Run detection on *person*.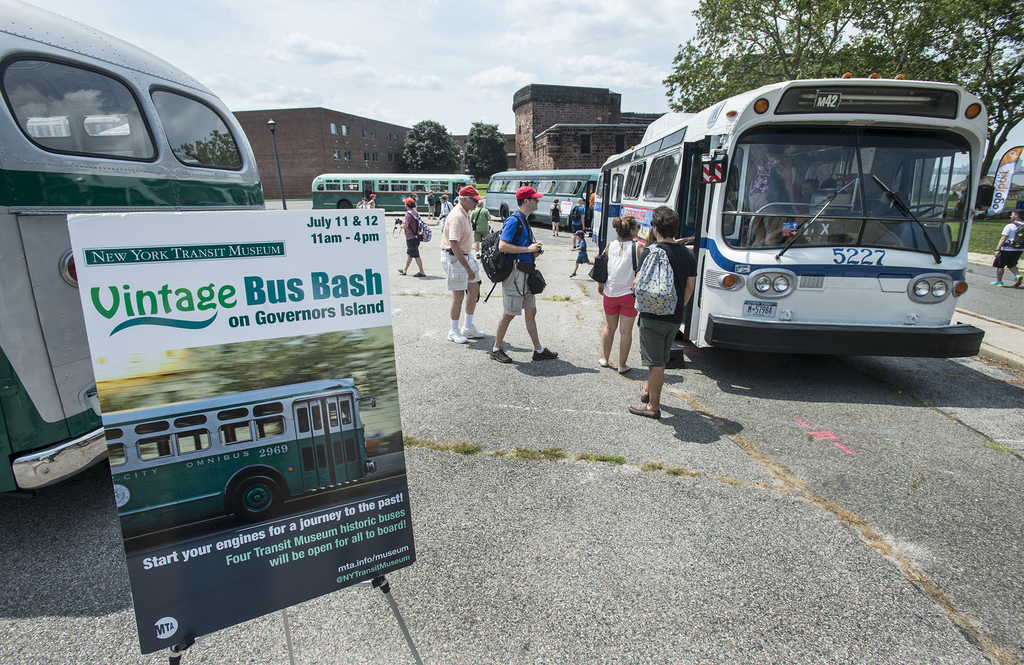
Result: [x1=399, y1=200, x2=425, y2=274].
